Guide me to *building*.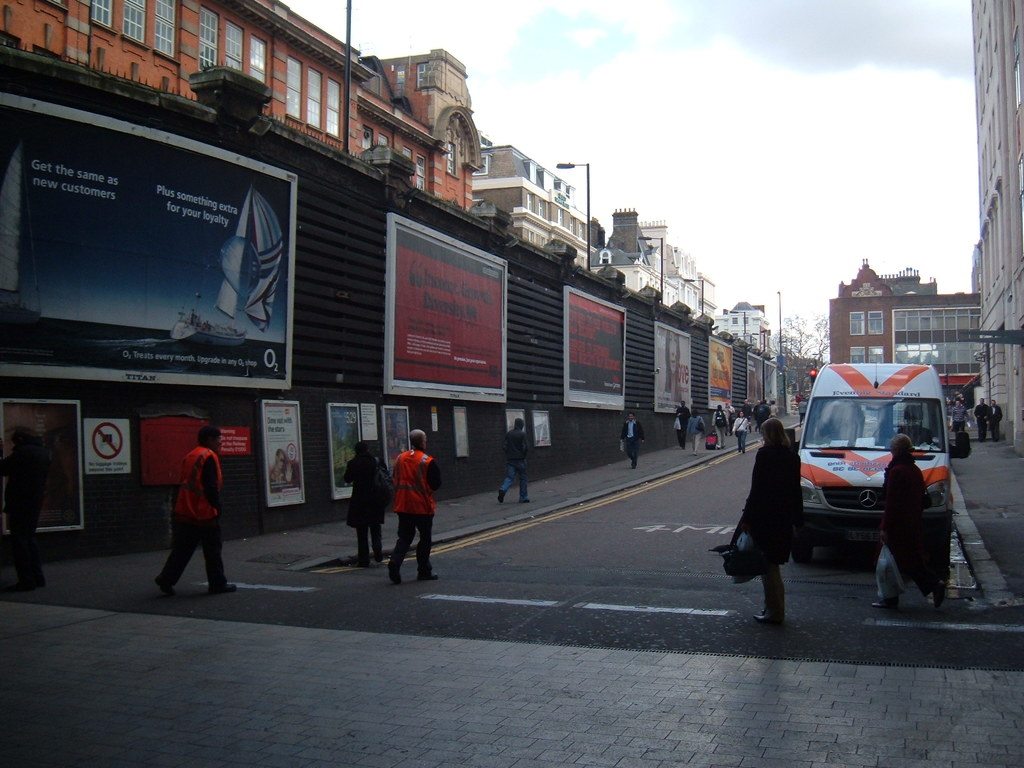
Guidance: pyautogui.locateOnScreen(970, 0, 1023, 455).
